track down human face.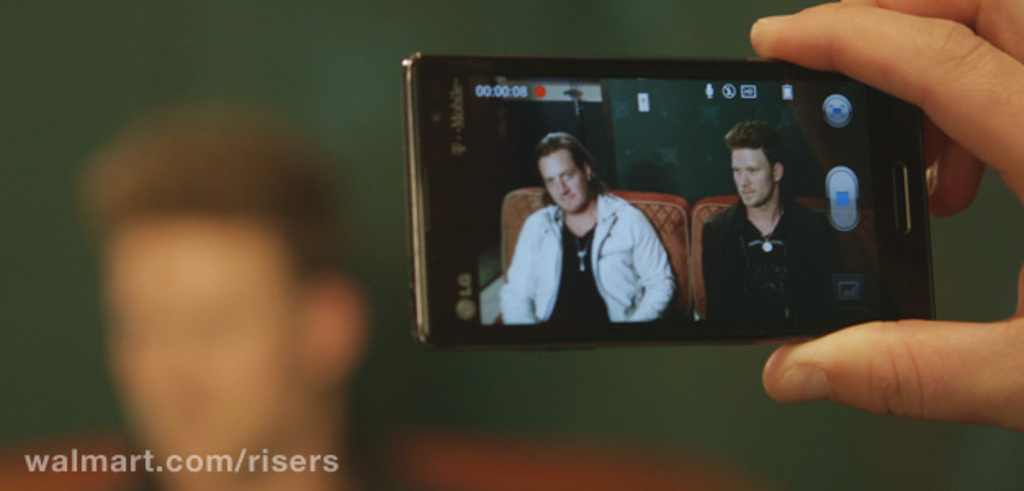
Tracked to x1=733 y1=149 x2=772 y2=211.
